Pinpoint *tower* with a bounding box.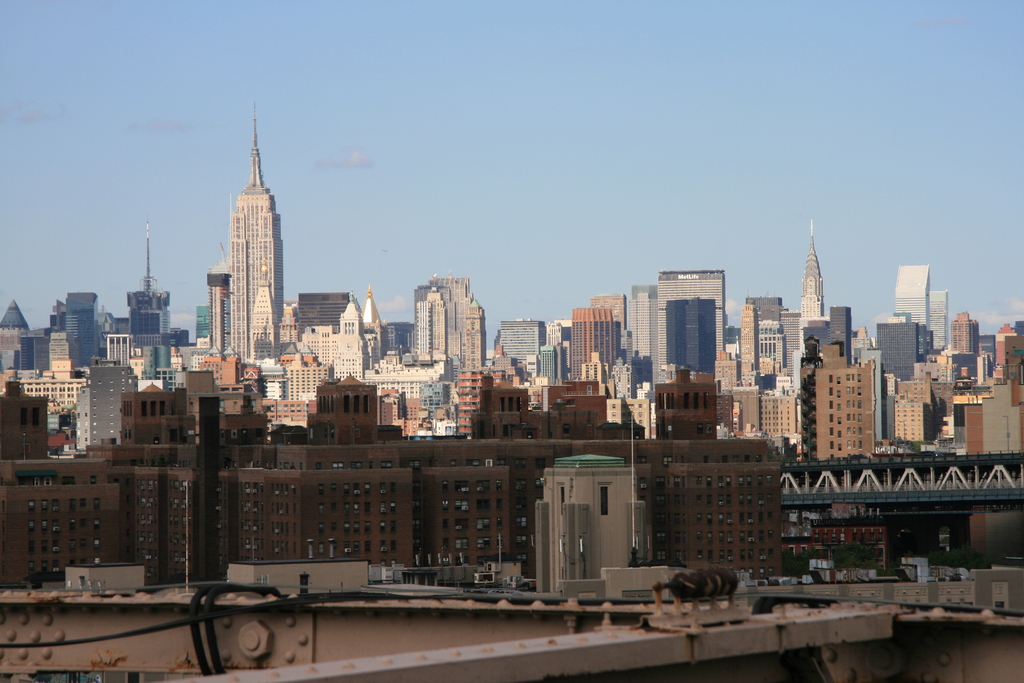
bbox=[972, 329, 1023, 453].
